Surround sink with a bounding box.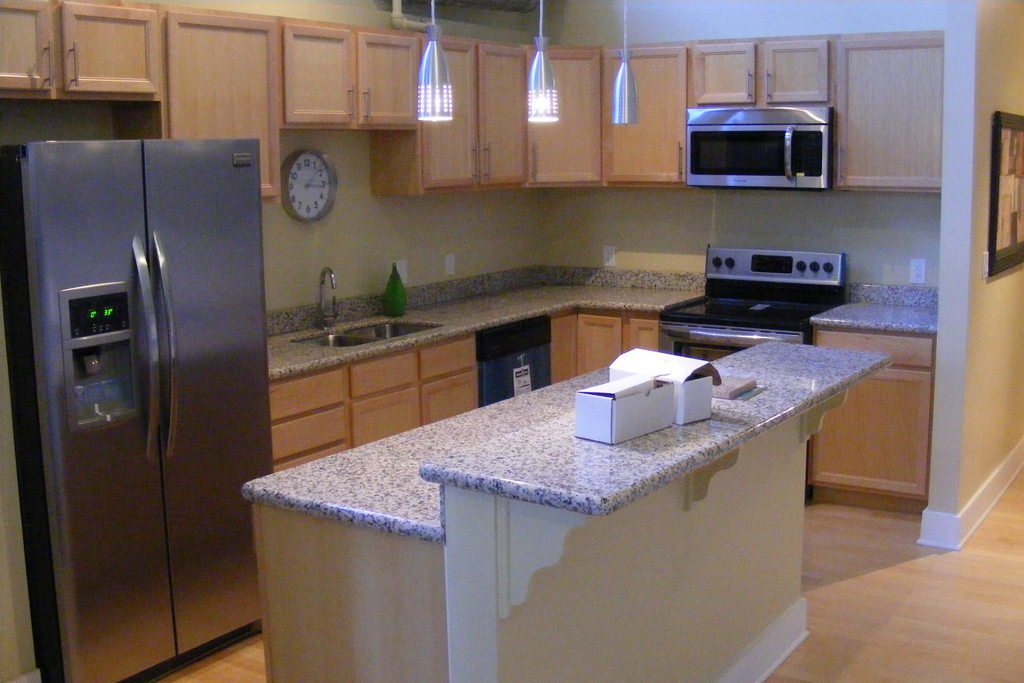
289:266:443:351.
